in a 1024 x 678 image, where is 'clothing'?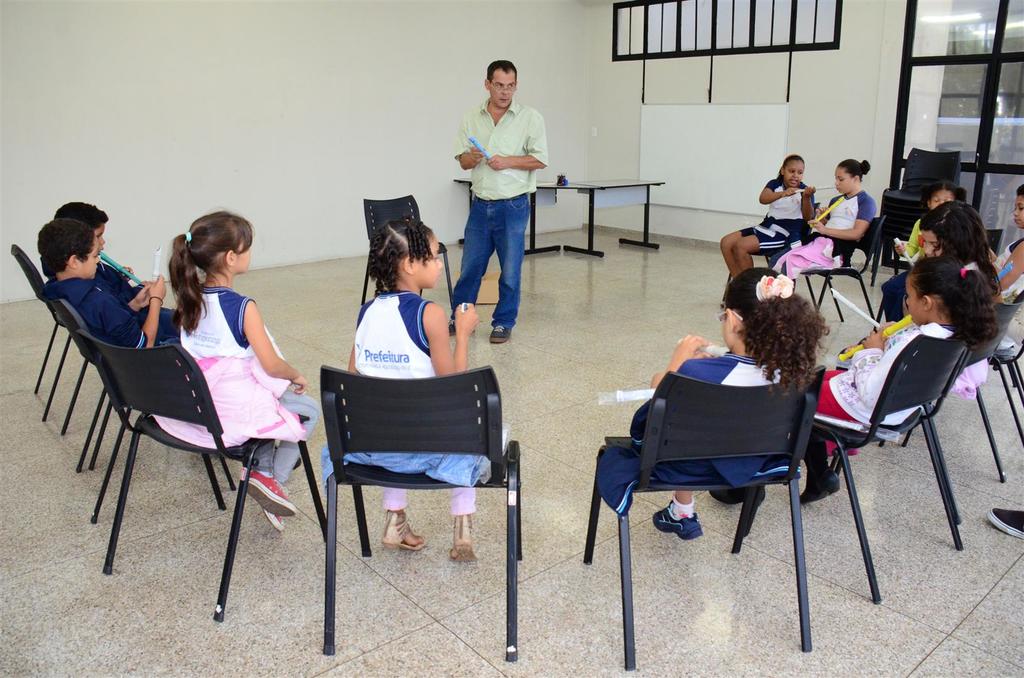
<box>815,315,963,459</box>.
